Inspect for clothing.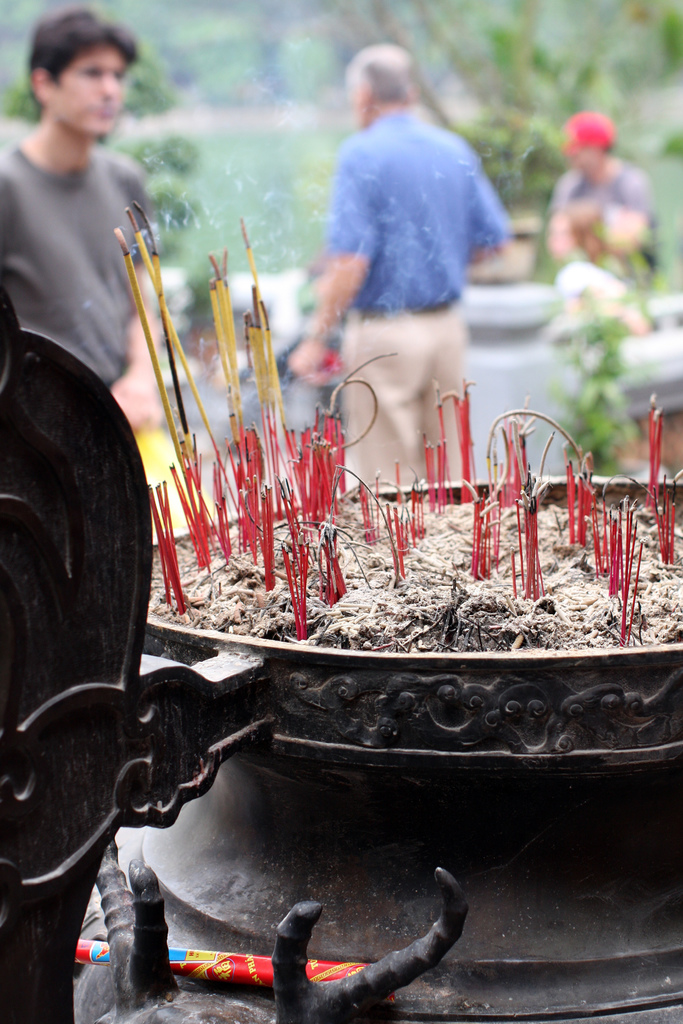
Inspection: <region>551, 154, 649, 294</region>.
